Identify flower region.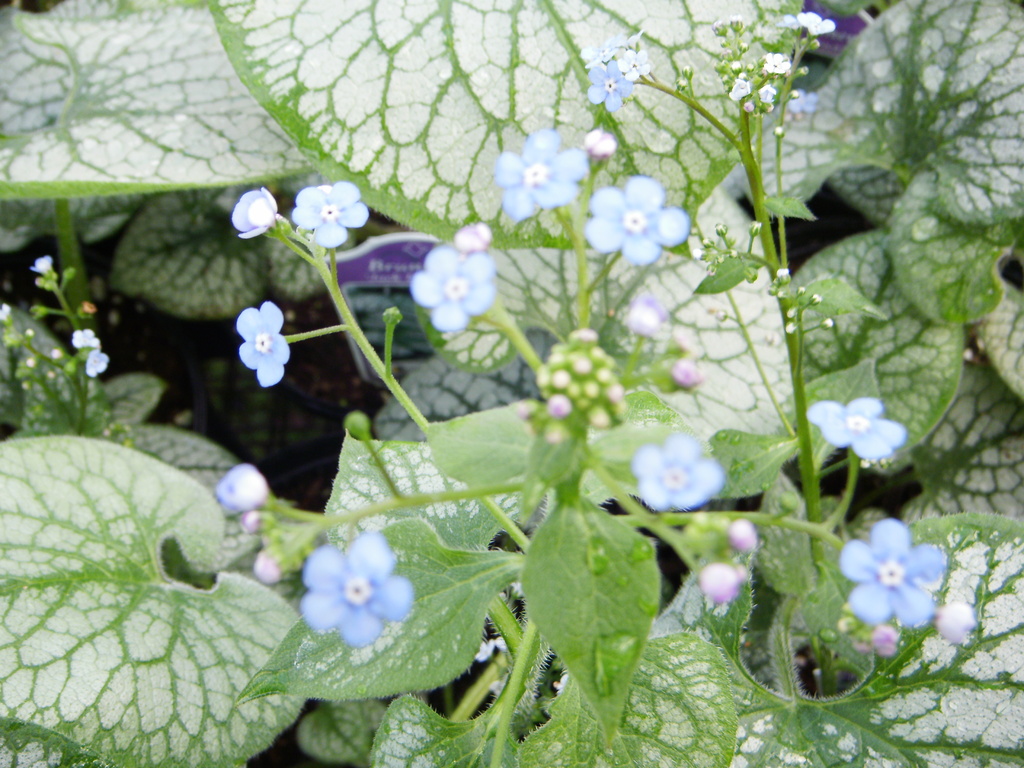
Region: <bbox>765, 56, 786, 77</bbox>.
